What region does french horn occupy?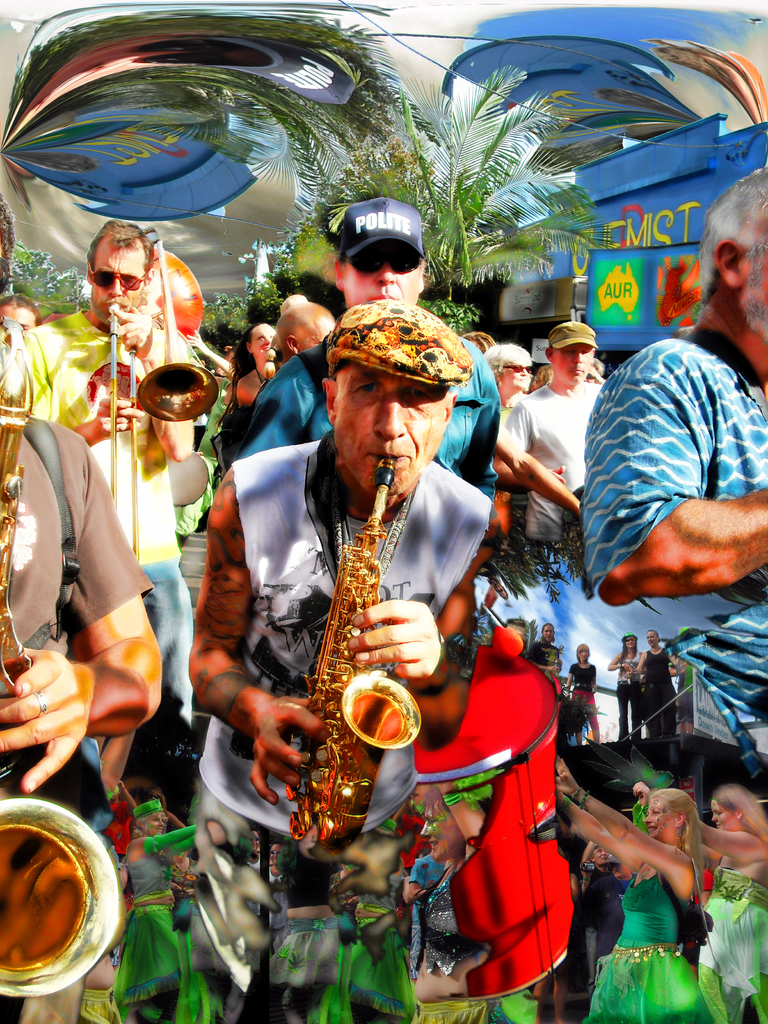
Rect(0, 312, 114, 1019).
